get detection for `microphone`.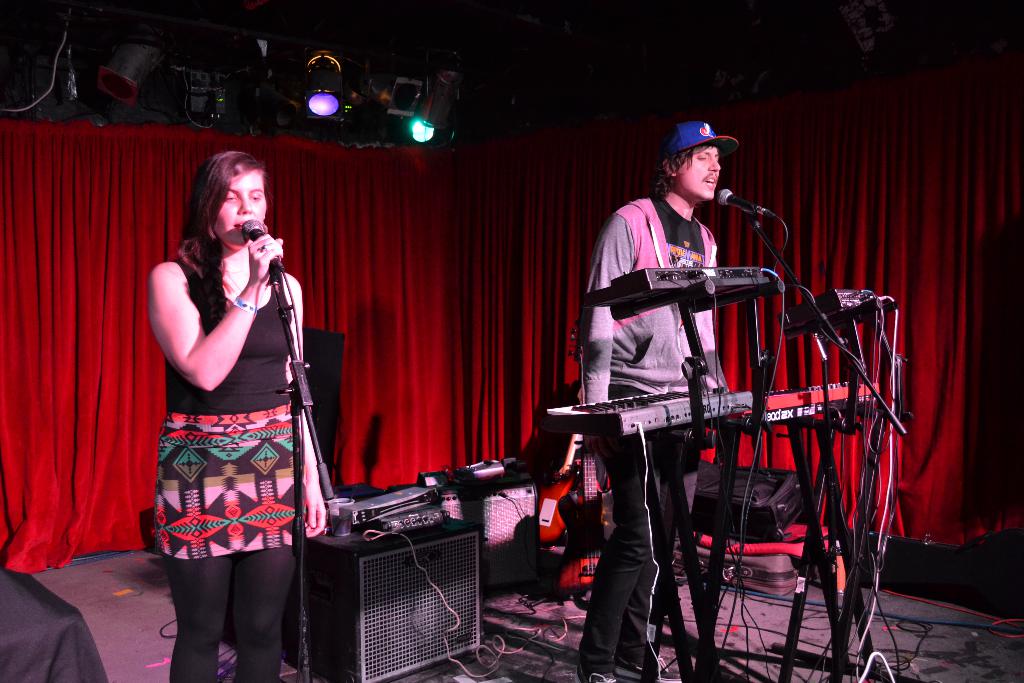
Detection: (x1=714, y1=178, x2=781, y2=226).
